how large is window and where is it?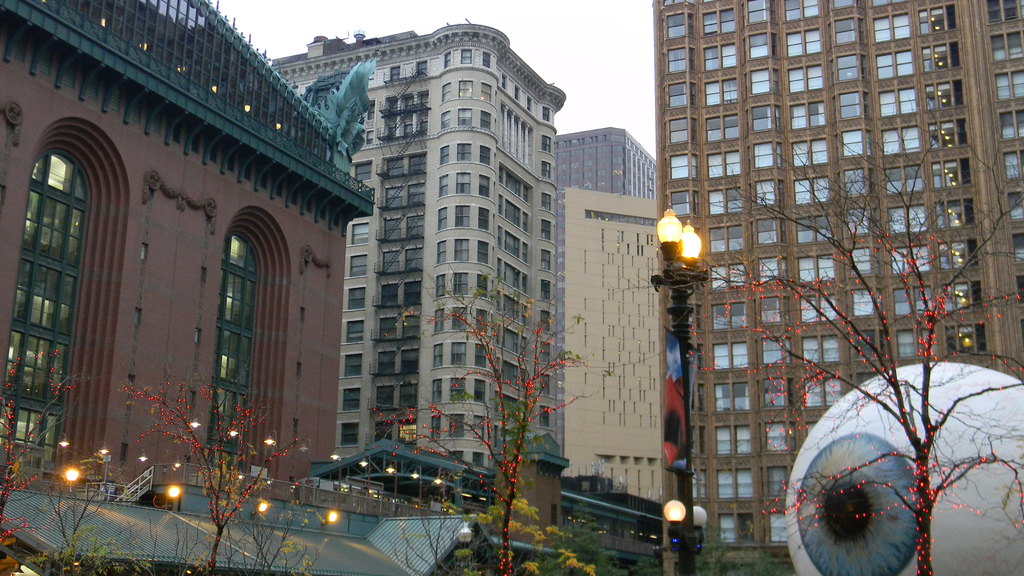
Bounding box: Rect(474, 344, 486, 367).
